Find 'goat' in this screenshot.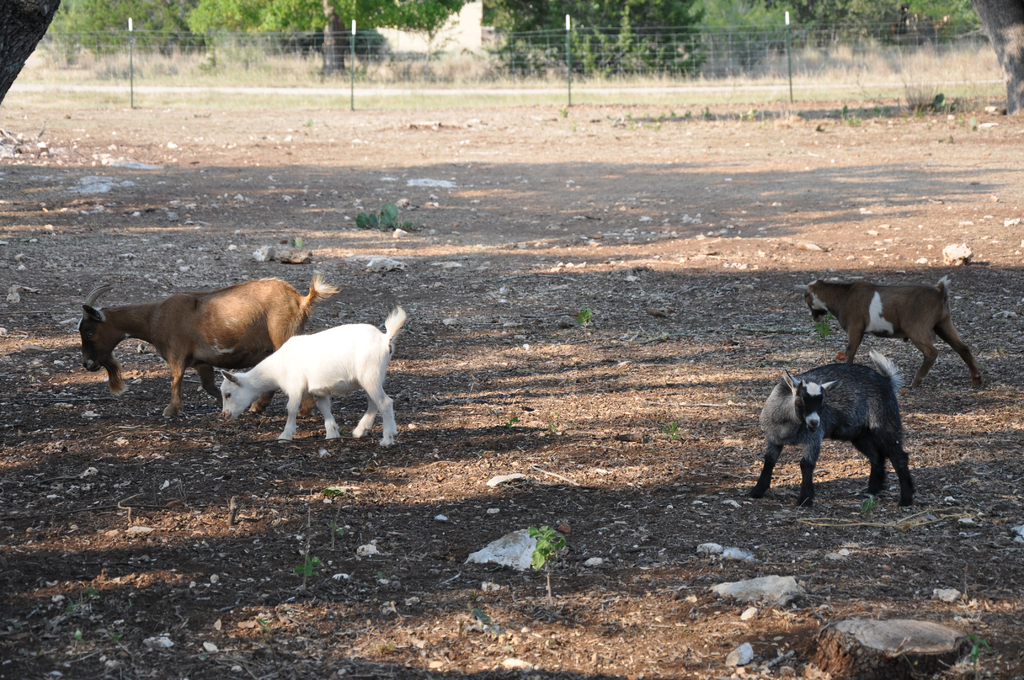
The bounding box for 'goat' is box(803, 279, 992, 398).
